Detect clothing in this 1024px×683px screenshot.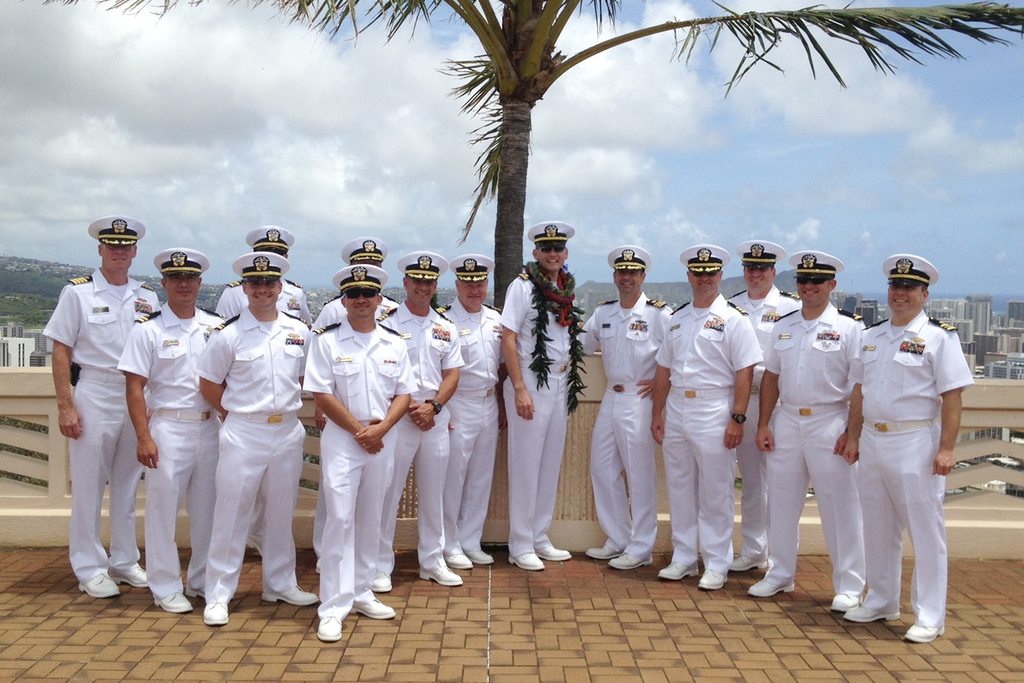
Detection: crop(46, 262, 160, 575).
